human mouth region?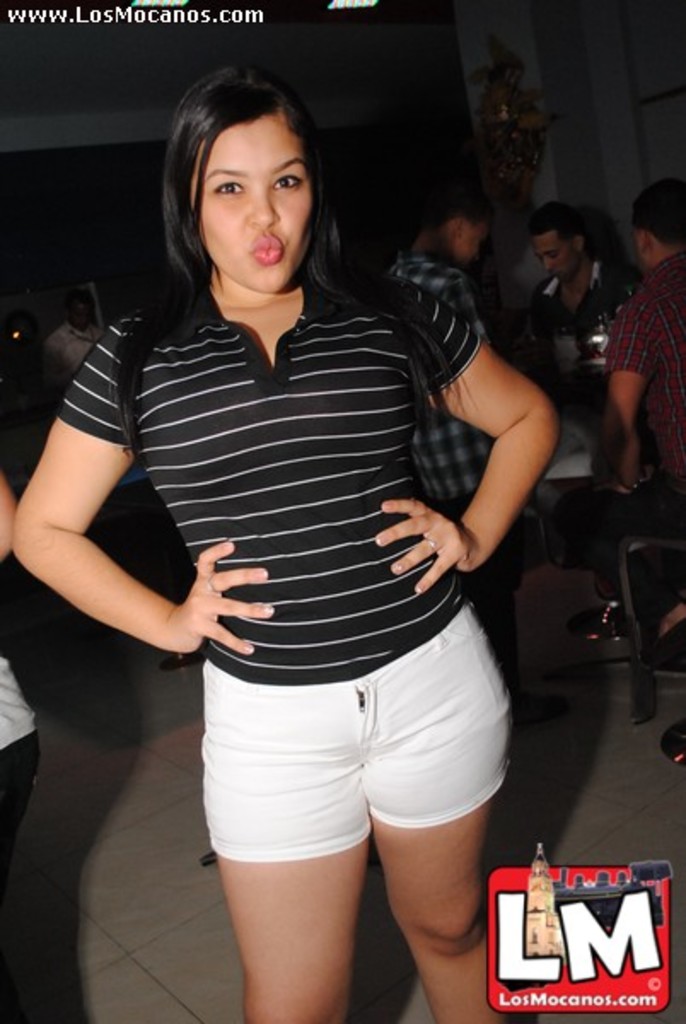
x1=247, y1=234, x2=282, y2=261
